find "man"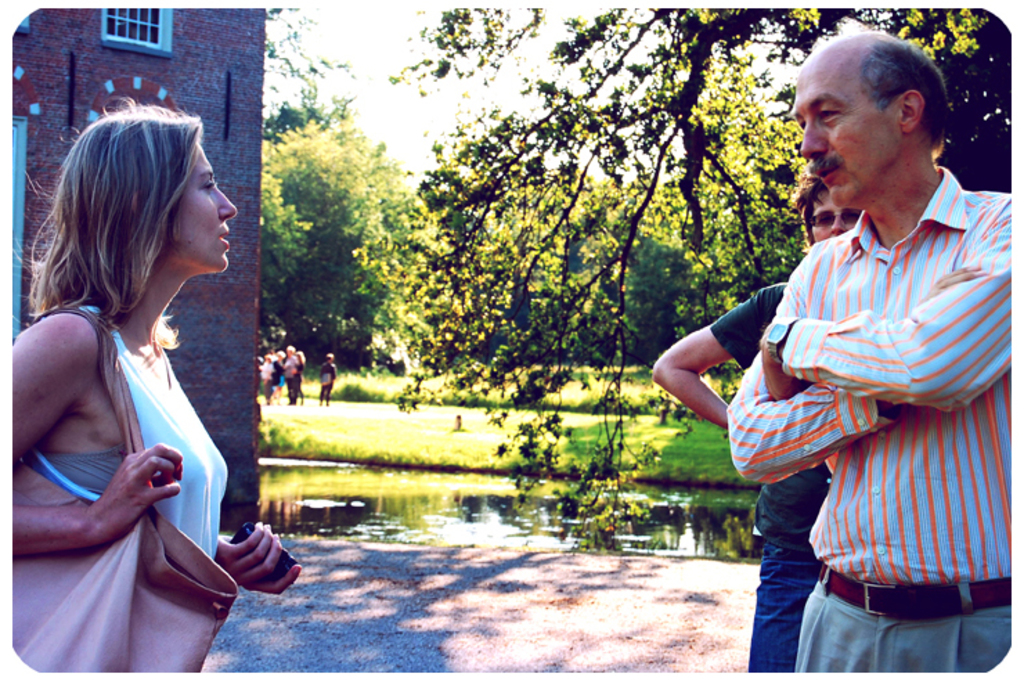
l=17, t=86, r=299, b=674
